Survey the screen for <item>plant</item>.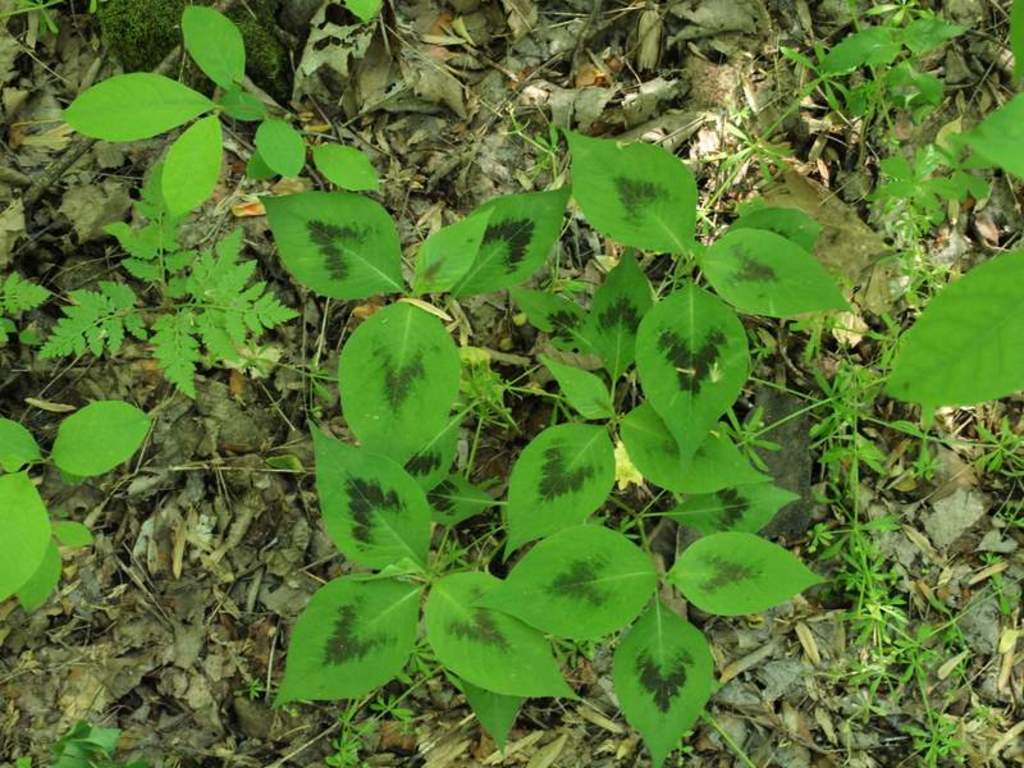
Survey found: [905, 406, 941, 480].
